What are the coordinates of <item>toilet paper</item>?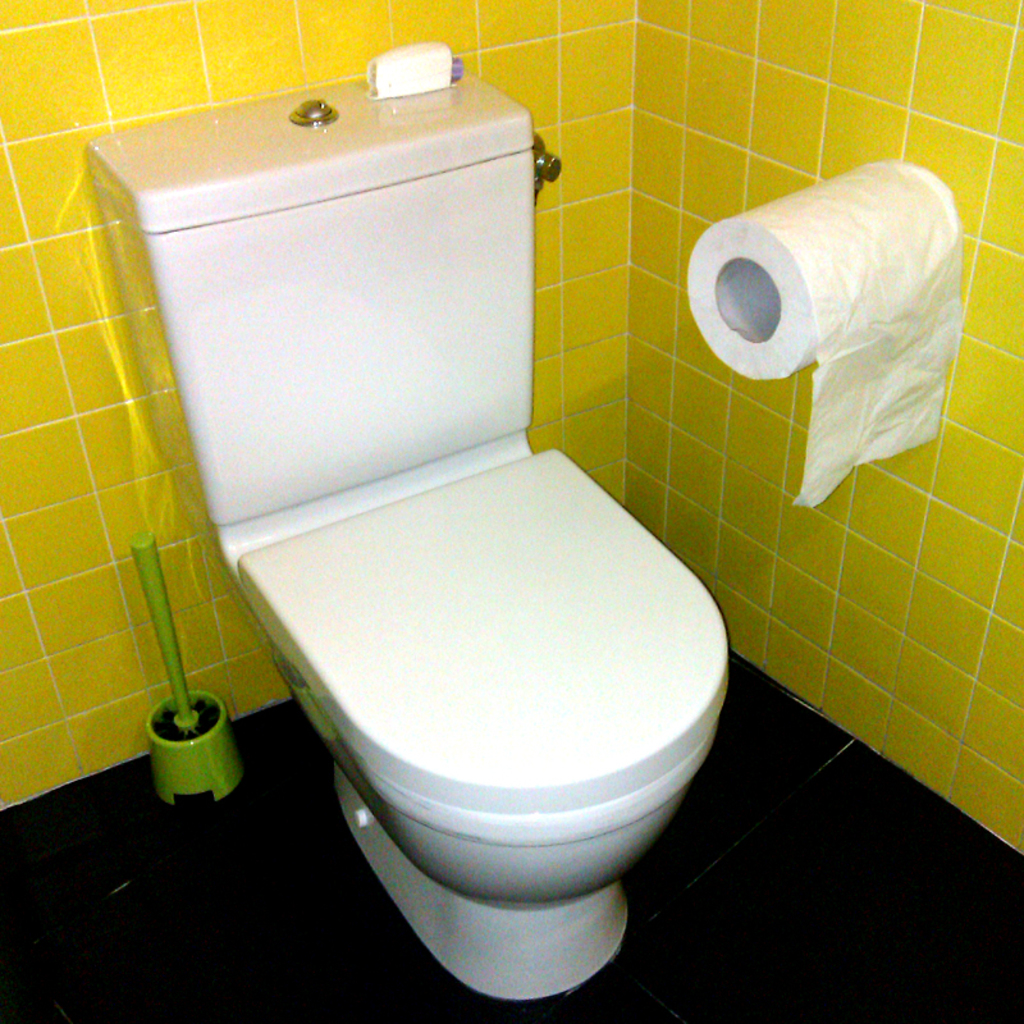
{"left": 687, "top": 159, "right": 964, "bottom": 504}.
